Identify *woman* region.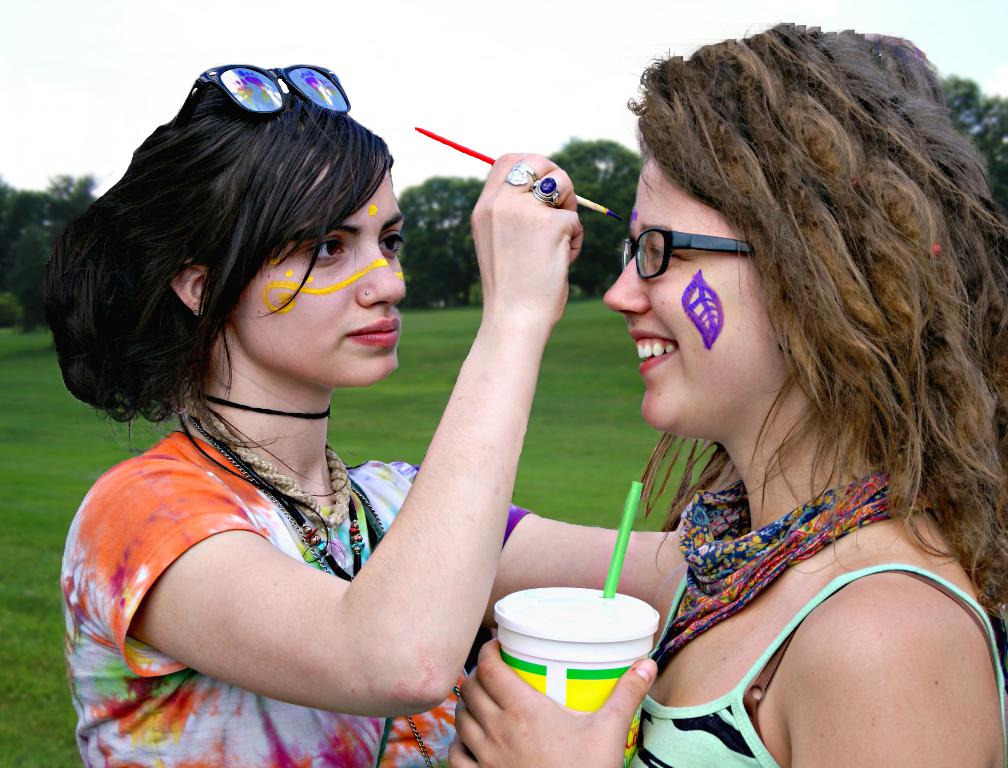
Region: box=[37, 67, 682, 767].
